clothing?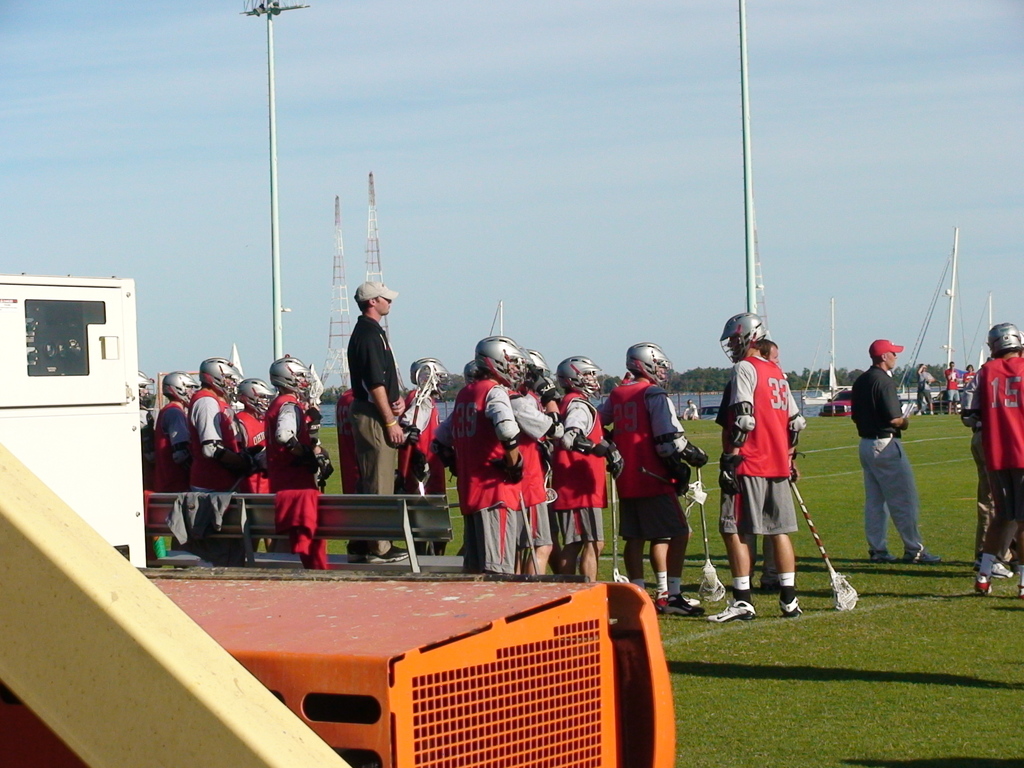
[557,397,607,558]
